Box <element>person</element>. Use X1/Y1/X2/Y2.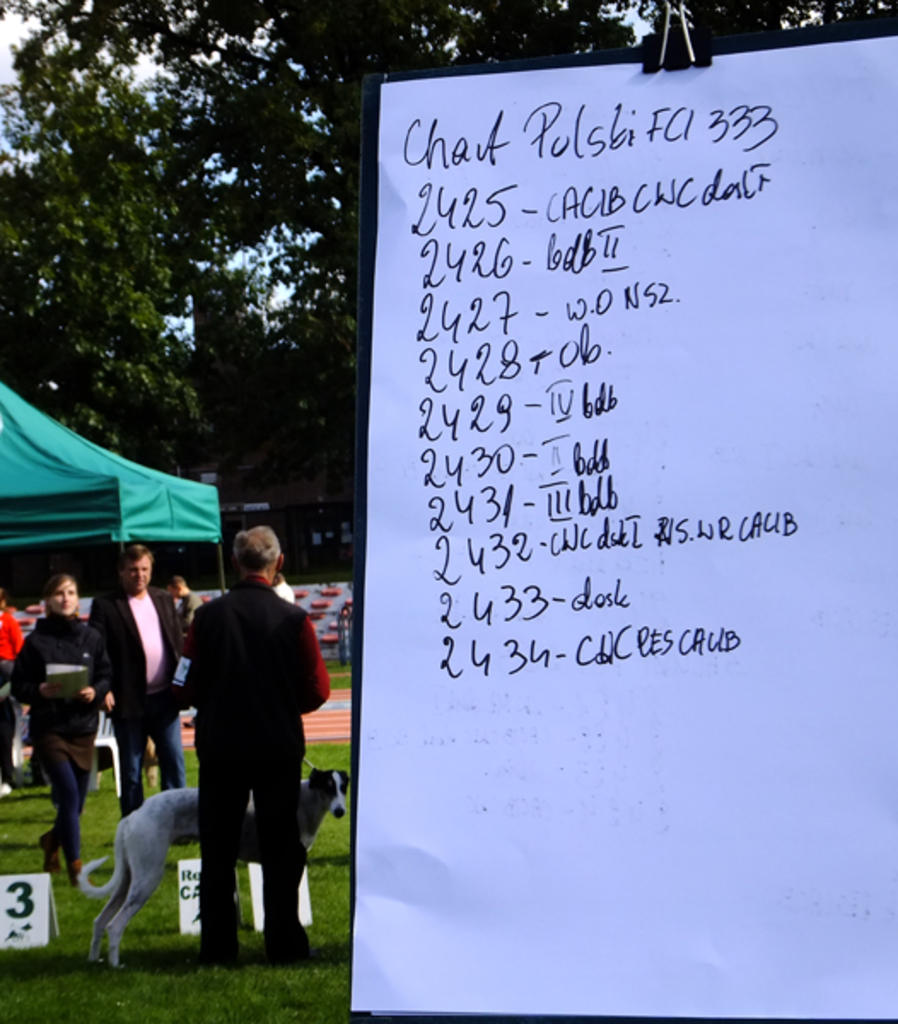
186/526/331/964.
